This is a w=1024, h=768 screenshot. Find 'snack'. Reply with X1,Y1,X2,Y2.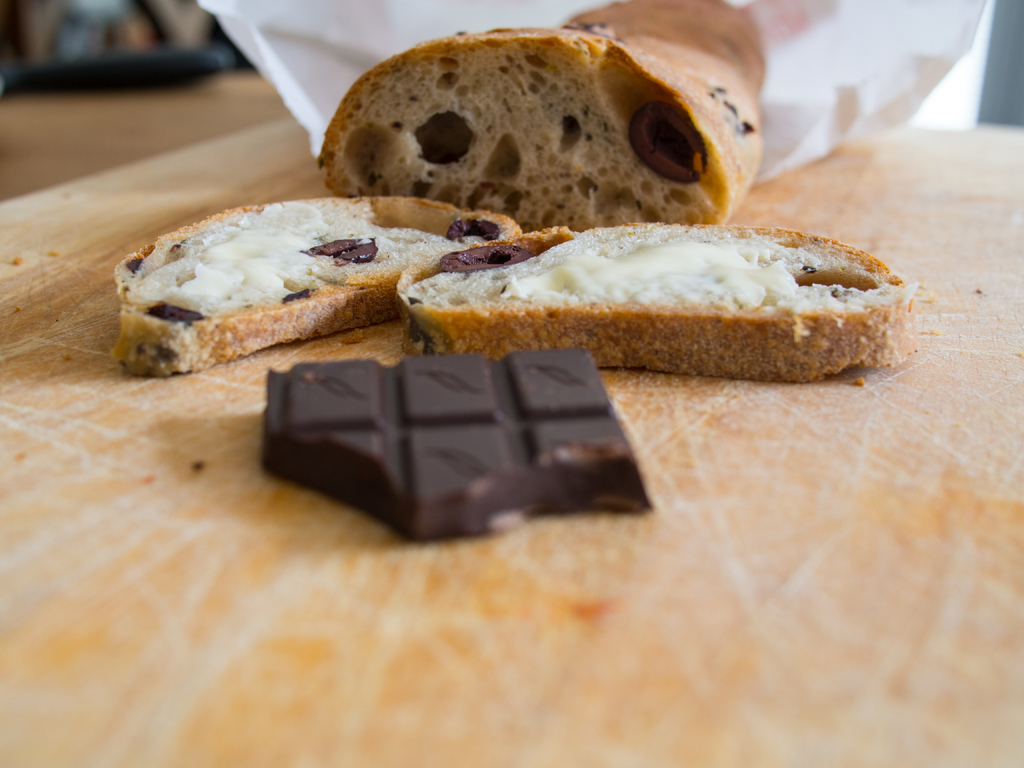
394,218,924,394.
